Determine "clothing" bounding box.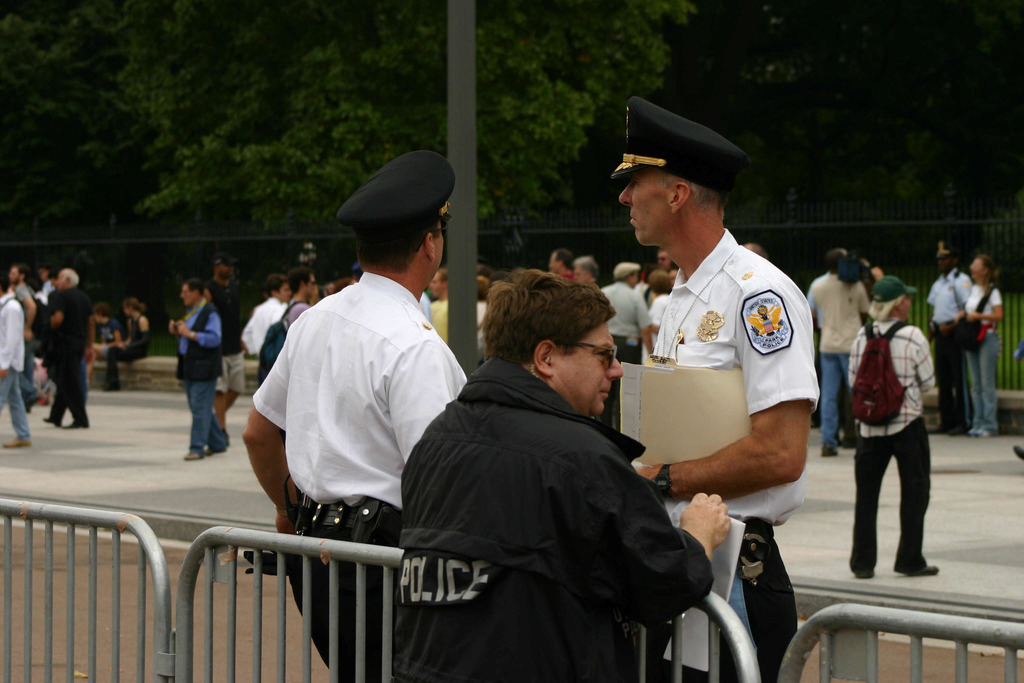
Determined: [left=963, top=335, right=1004, bottom=443].
